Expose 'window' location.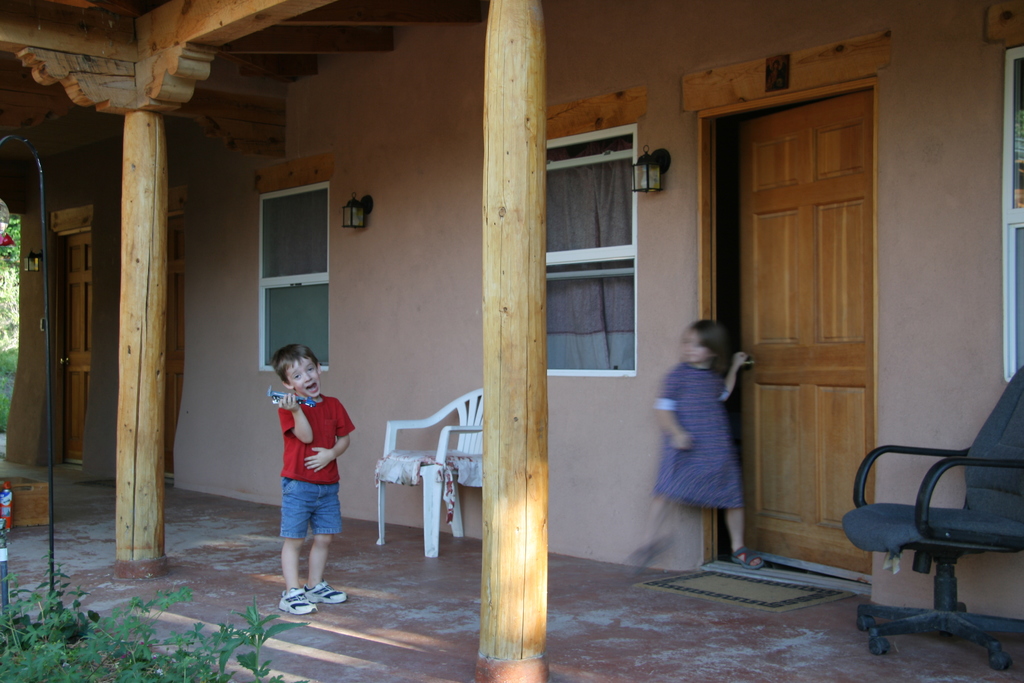
Exposed at 1003/44/1023/377.
